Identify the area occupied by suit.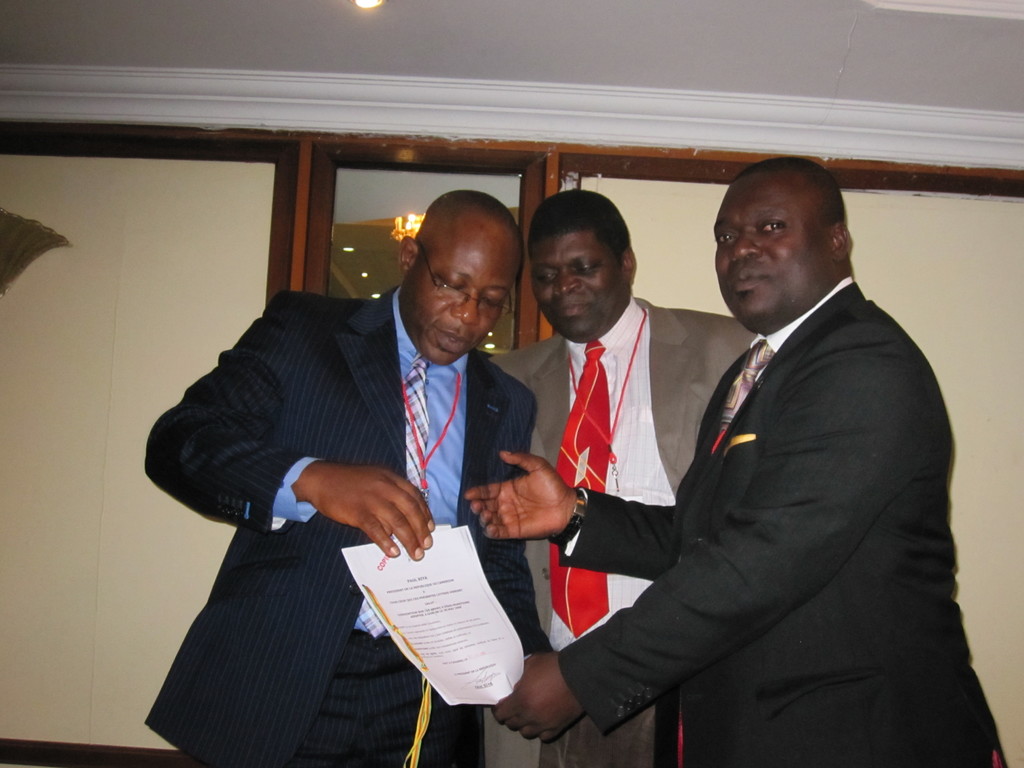
Area: bbox=(489, 294, 758, 767).
